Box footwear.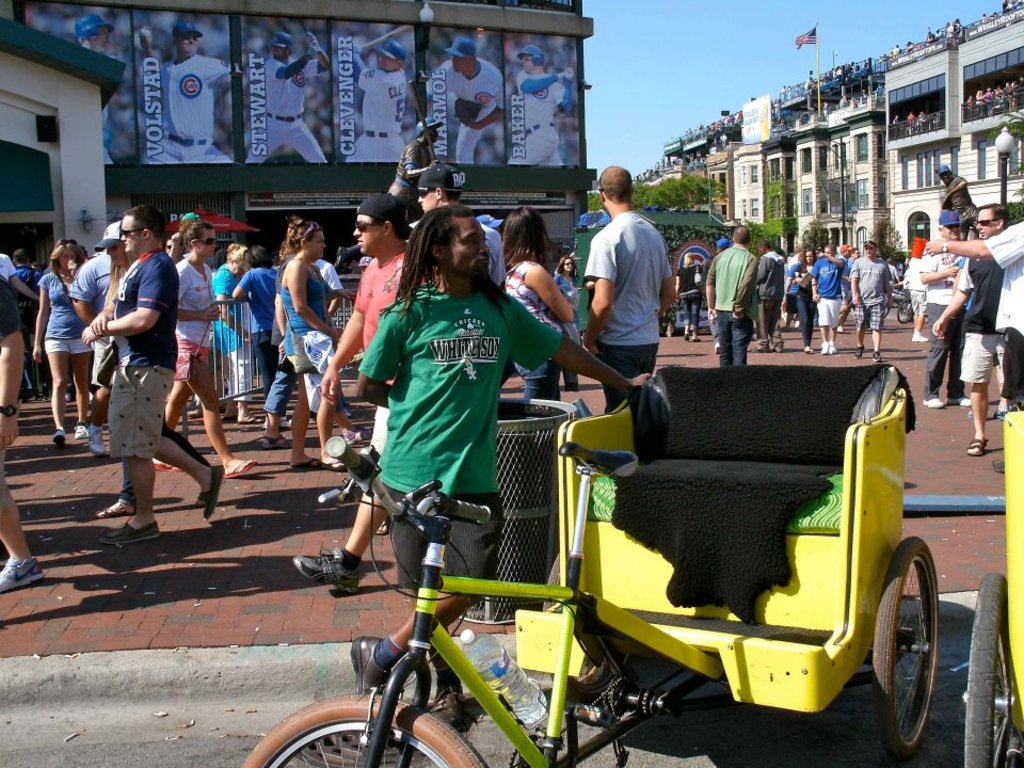
l=90, t=426, r=103, b=458.
